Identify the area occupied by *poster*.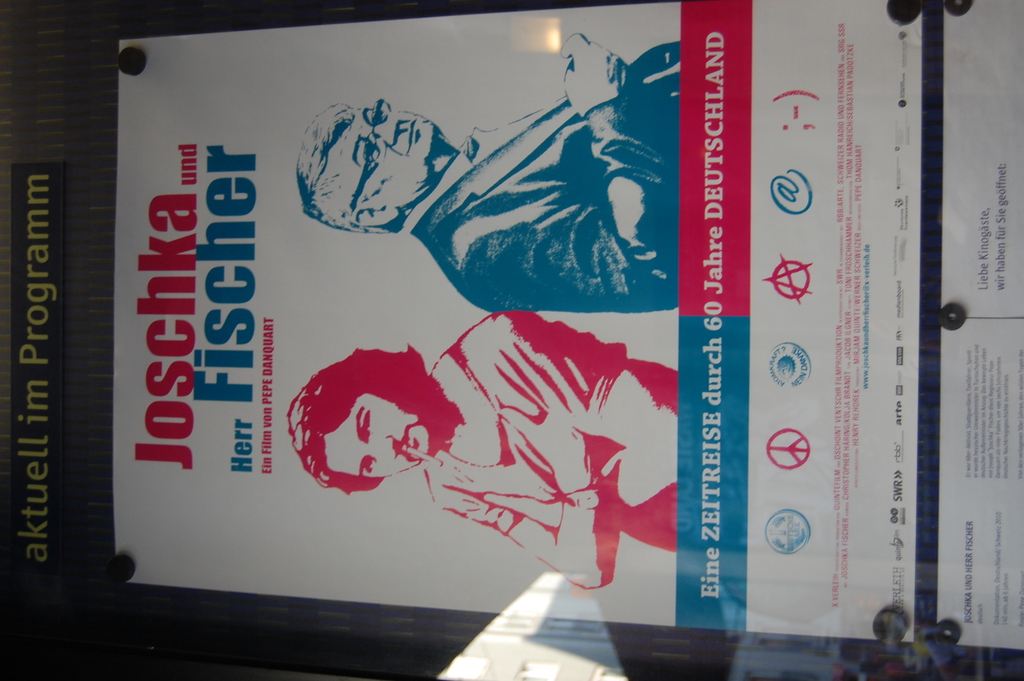
Area: <box>943,0,1023,313</box>.
